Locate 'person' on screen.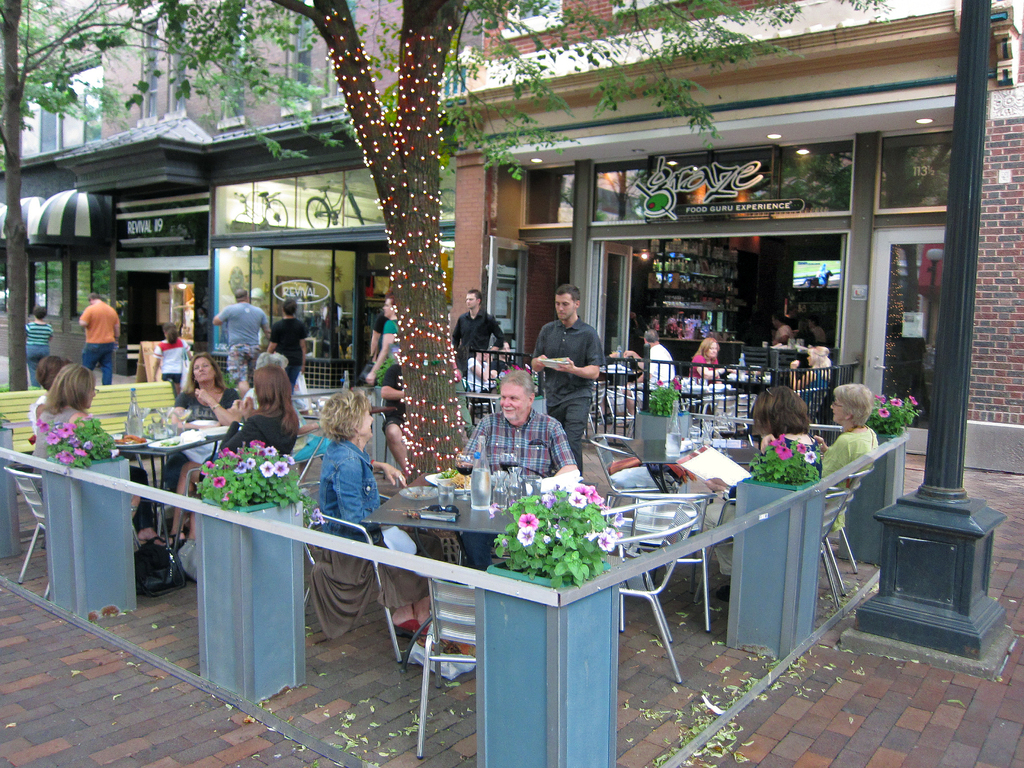
On screen at [x1=77, y1=292, x2=120, y2=383].
